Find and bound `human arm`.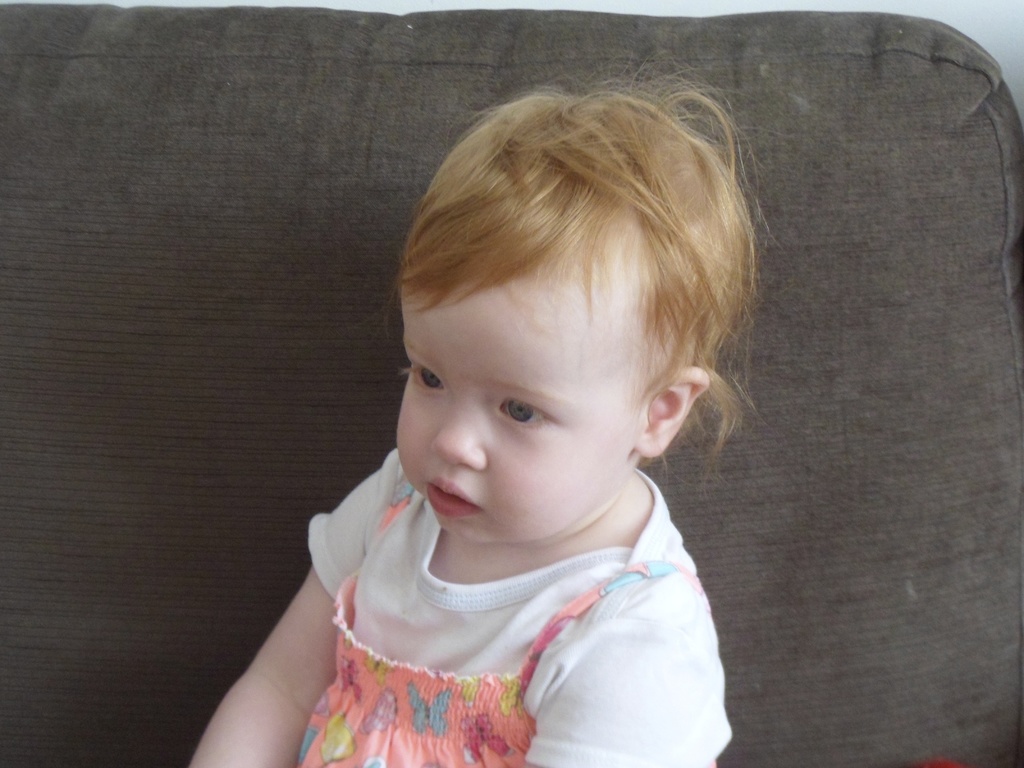
Bound: x1=509 y1=643 x2=737 y2=767.
